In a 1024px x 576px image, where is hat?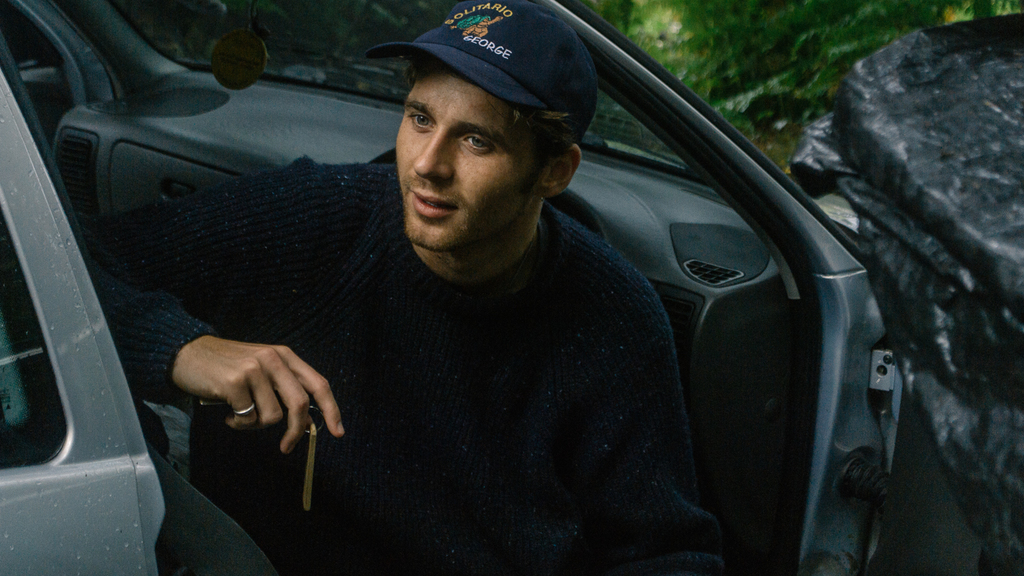
rect(366, 0, 600, 146).
